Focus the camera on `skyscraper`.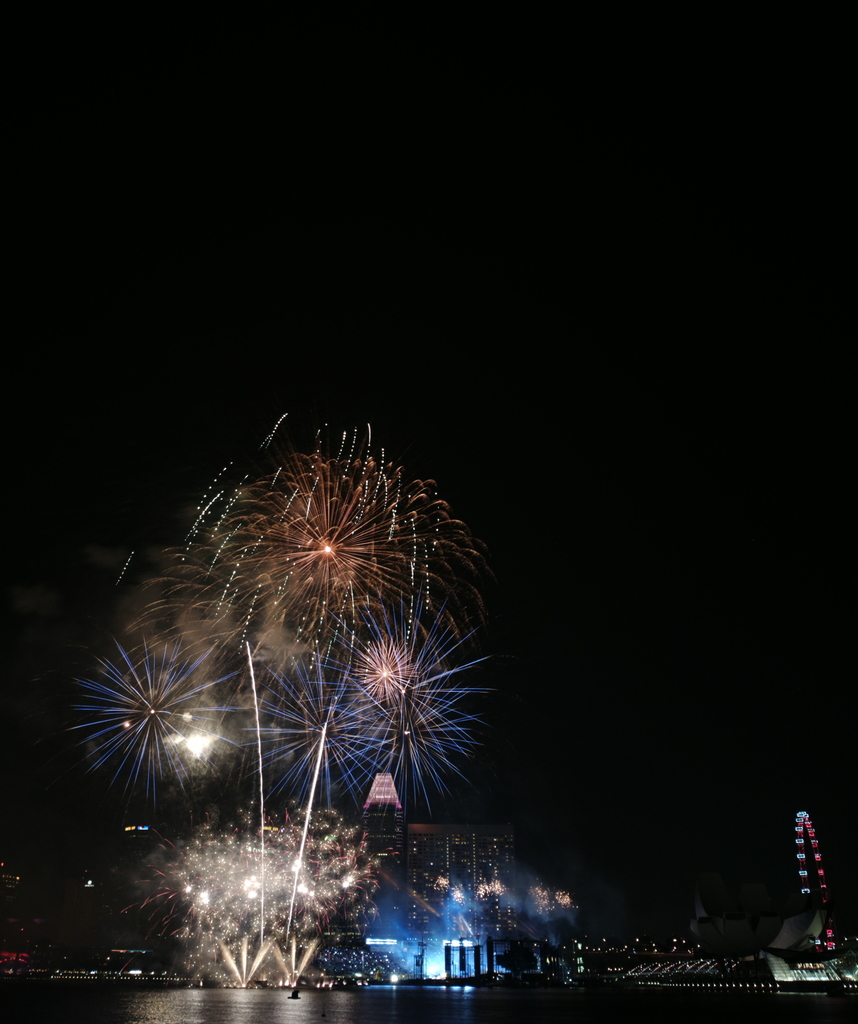
Focus region: 410,823,512,965.
